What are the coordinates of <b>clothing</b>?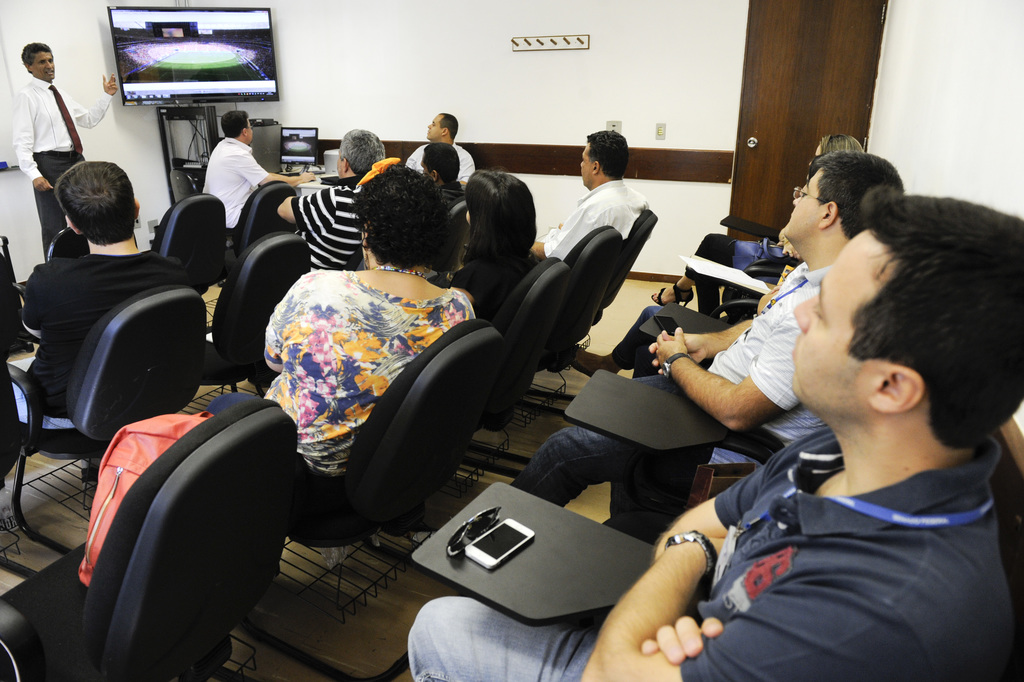
{"x1": 288, "y1": 198, "x2": 372, "y2": 274}.
